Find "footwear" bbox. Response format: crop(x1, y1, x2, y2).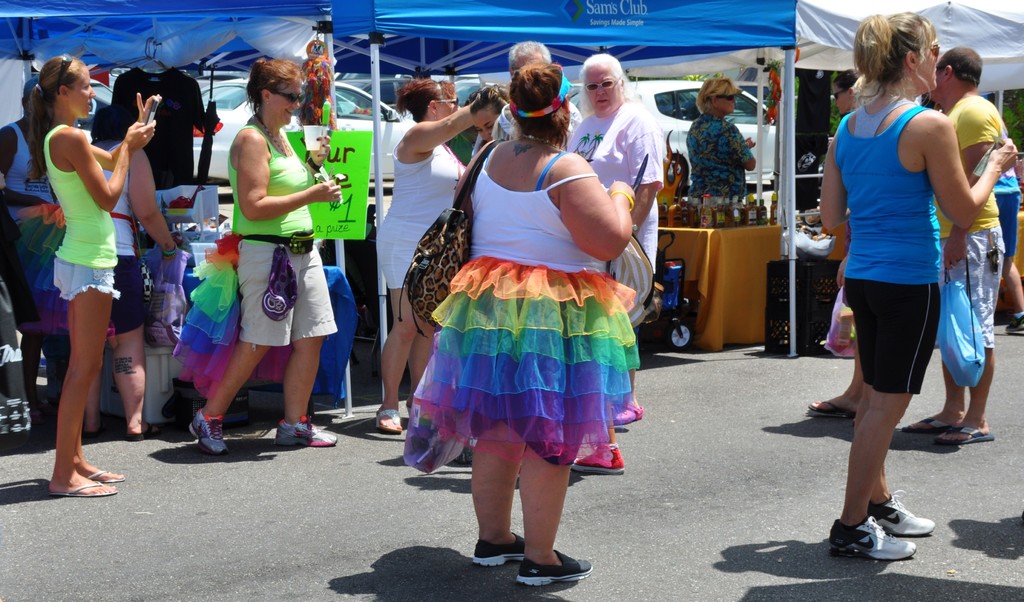
crop(931, 423, 993, 443).
